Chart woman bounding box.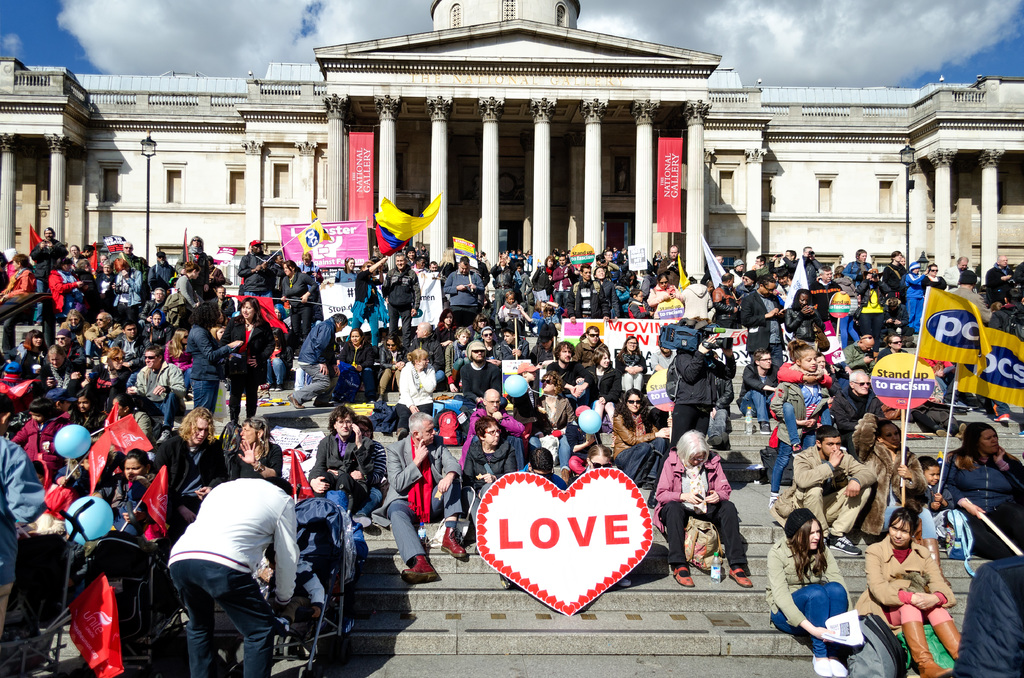
Charted: bbox=[614, 391, 680, 480].
